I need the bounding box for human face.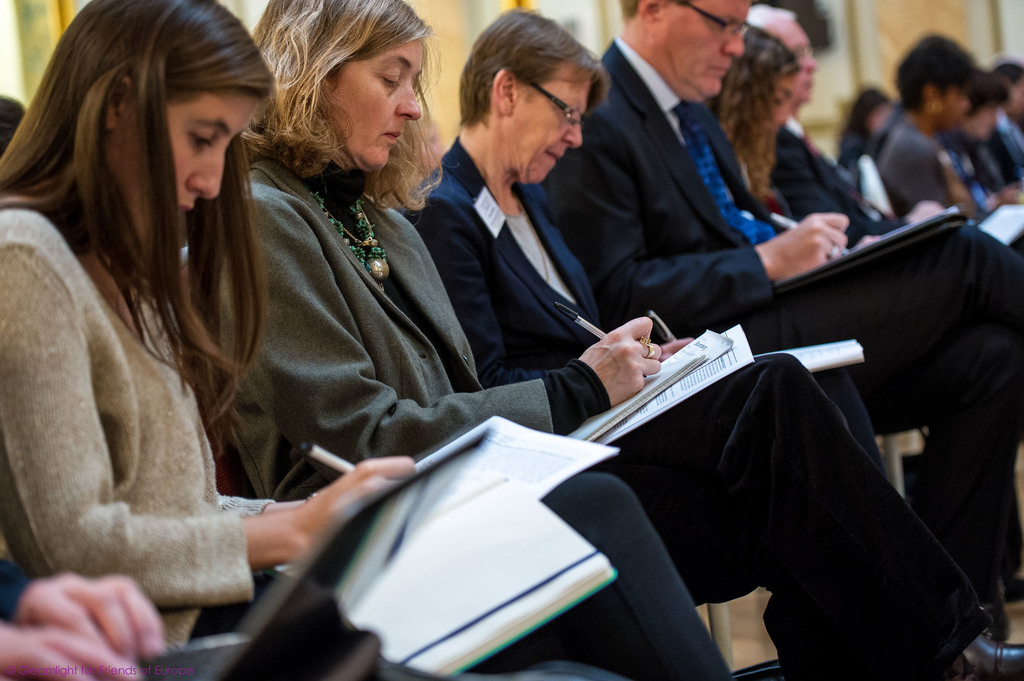
Here it is: x1=513, y1=64, x2=591, y2=186.
